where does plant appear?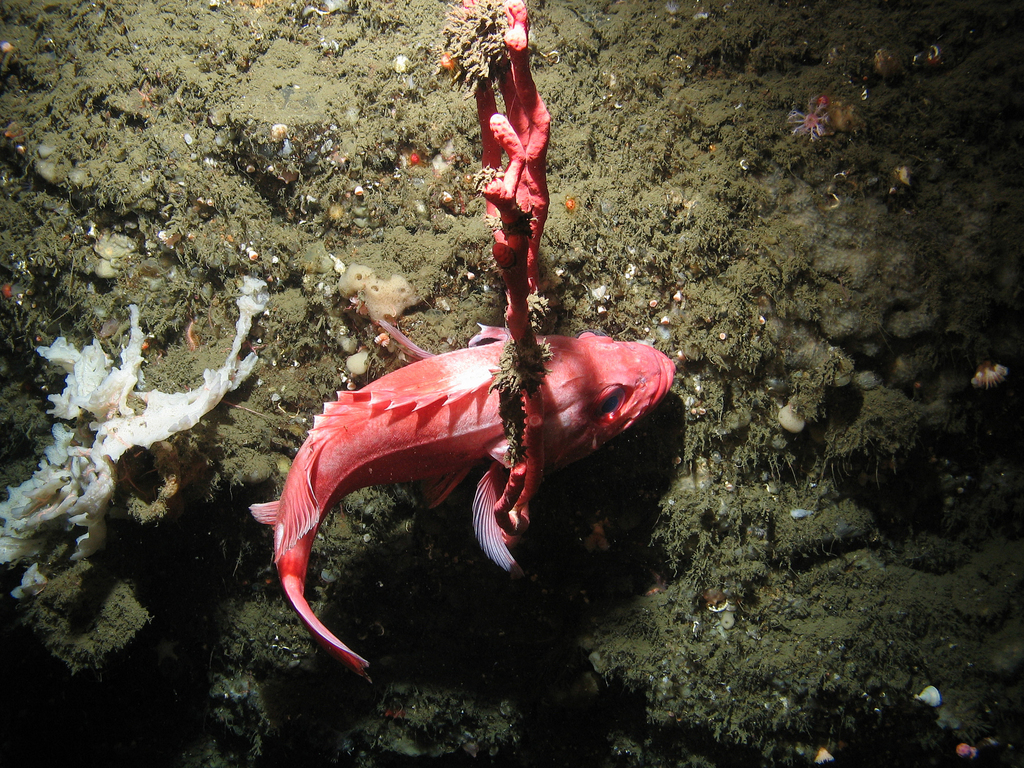
Appears at 481:0:557:545.
